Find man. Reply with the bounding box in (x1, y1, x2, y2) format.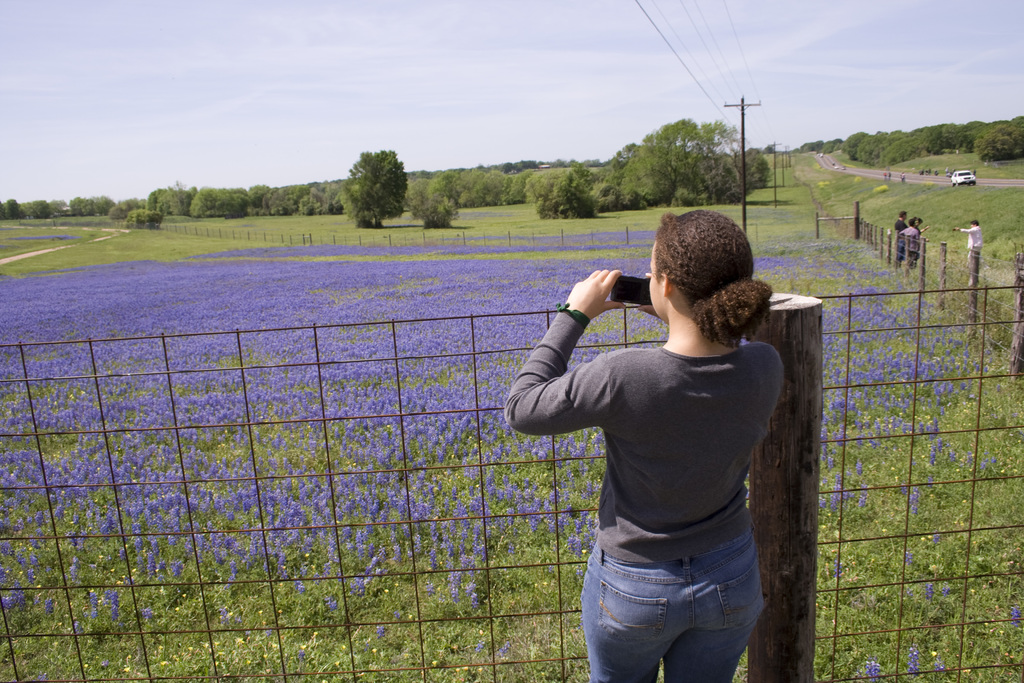
(902, 217, 920, 266).
